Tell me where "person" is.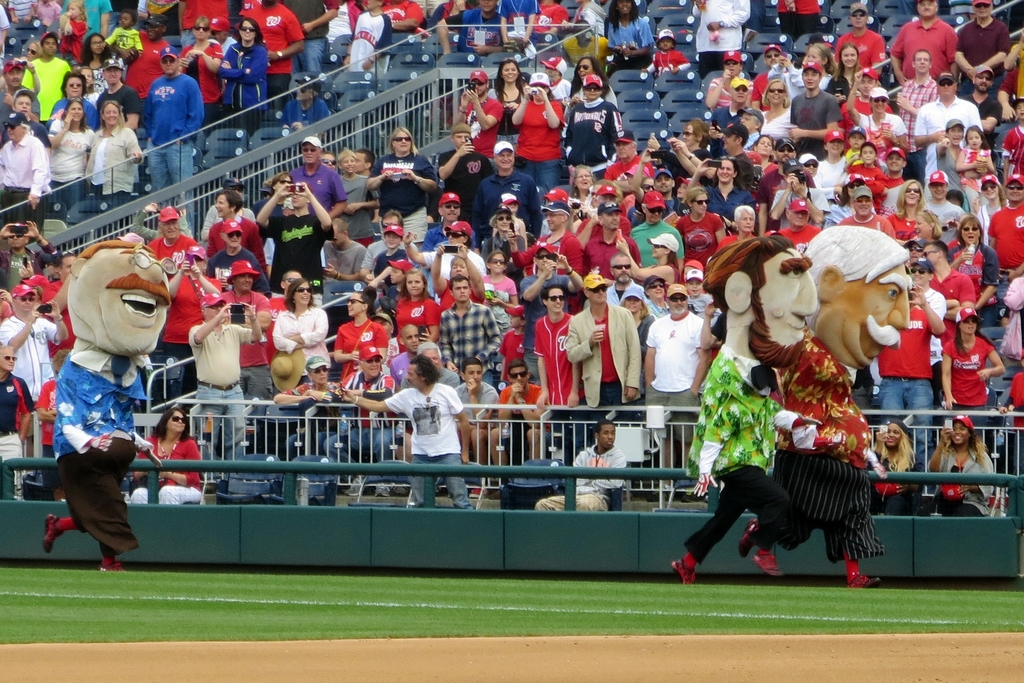
"person" is at {"x1": 529, "y1": 291, "x2": 583, "y2": 424}.
